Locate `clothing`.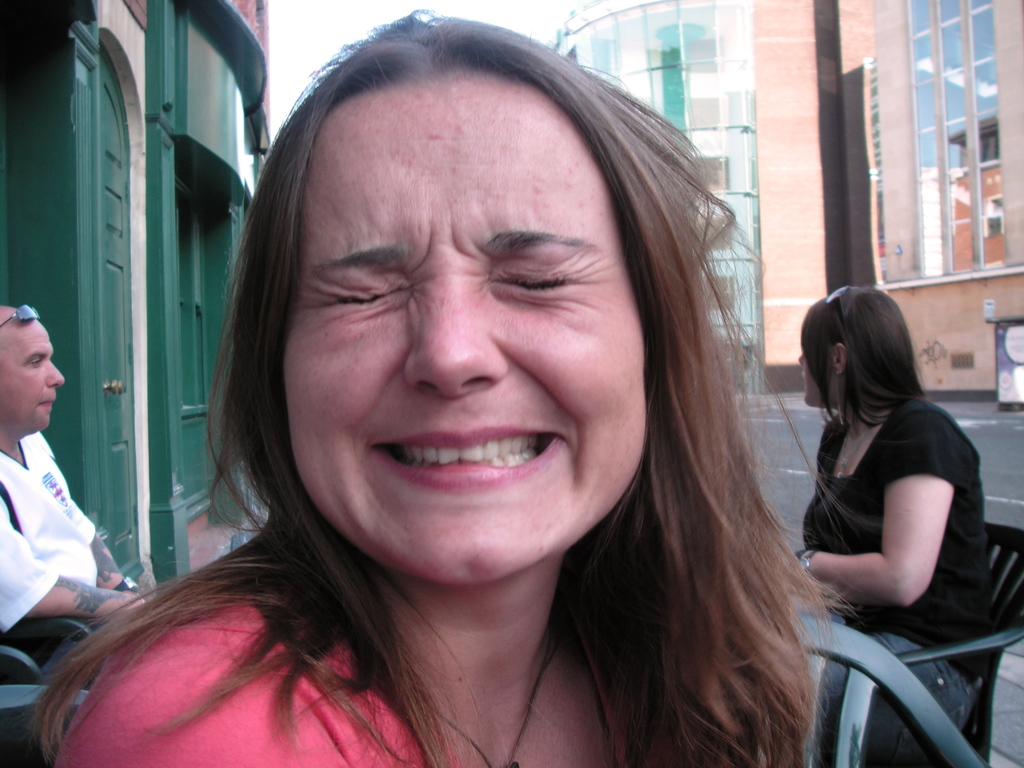
Bounding box: (left=0, top=433, right=116, bottom=689).
